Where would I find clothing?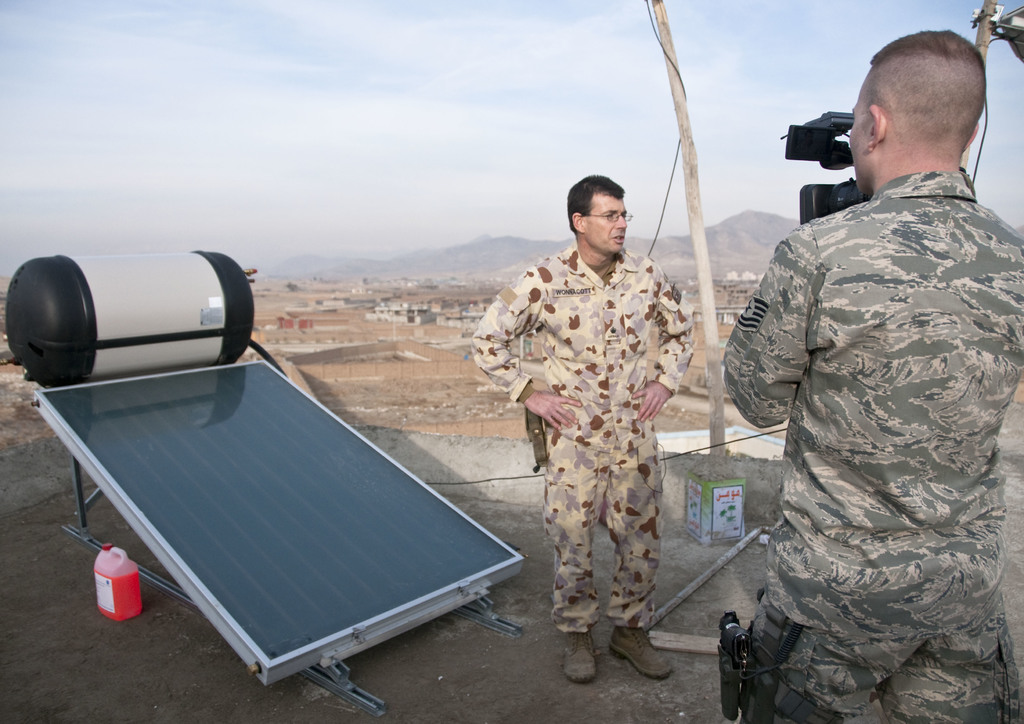
At [left=468, top=231, right=694, bottom=629].
